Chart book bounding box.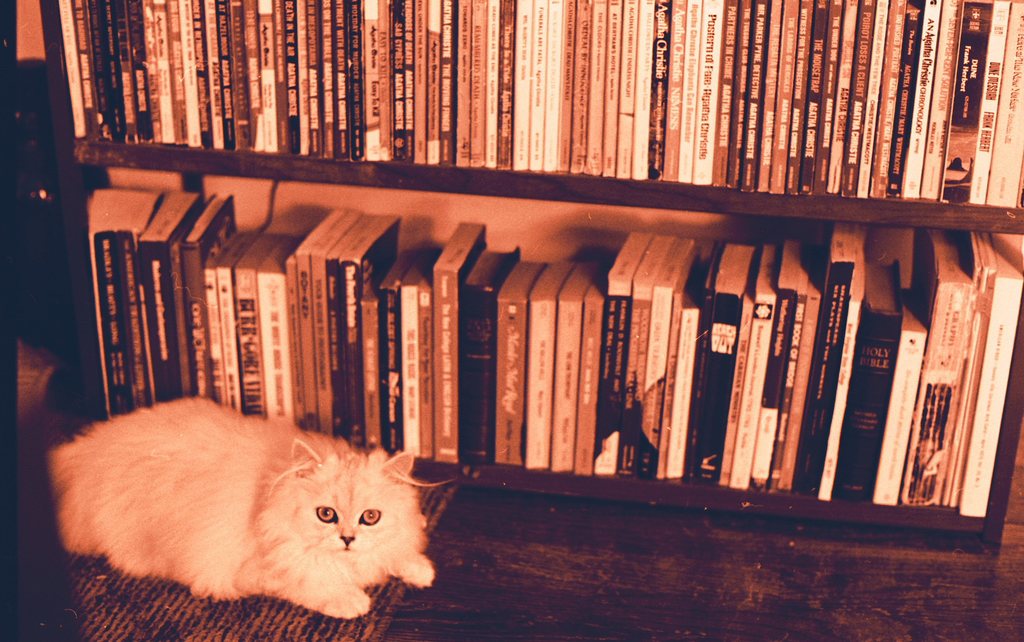
Charted: Rect(315, 0, 335, 159).
